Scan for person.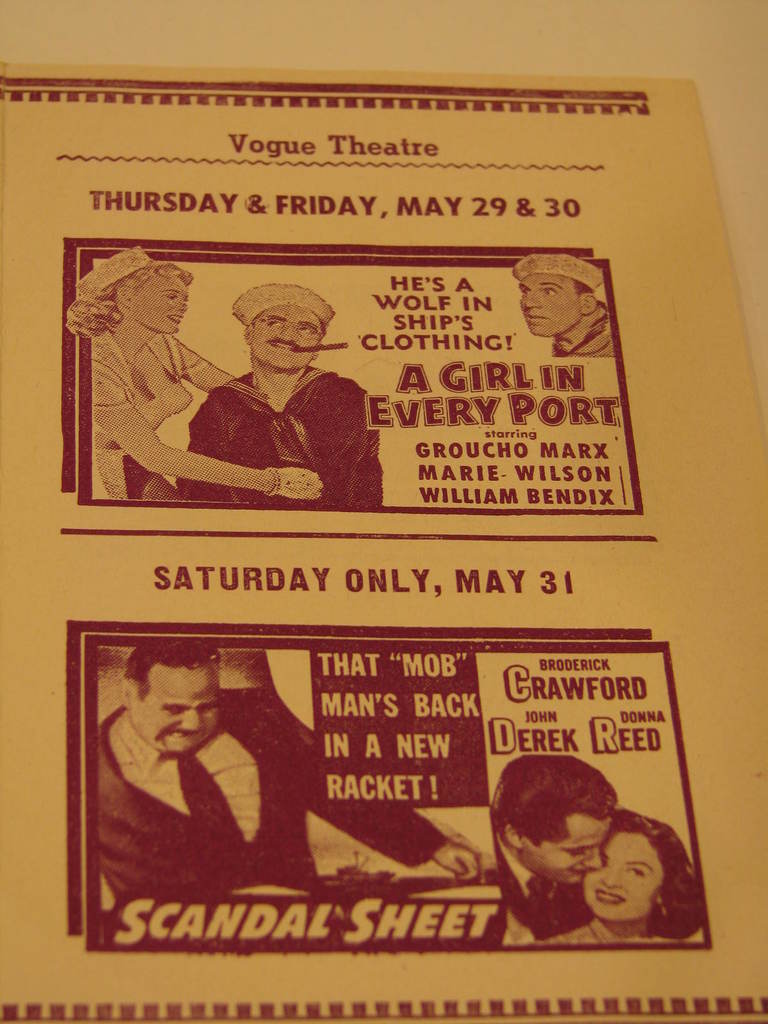
Scan result: [x1=559, y1=815, x2=705, y2=938].
